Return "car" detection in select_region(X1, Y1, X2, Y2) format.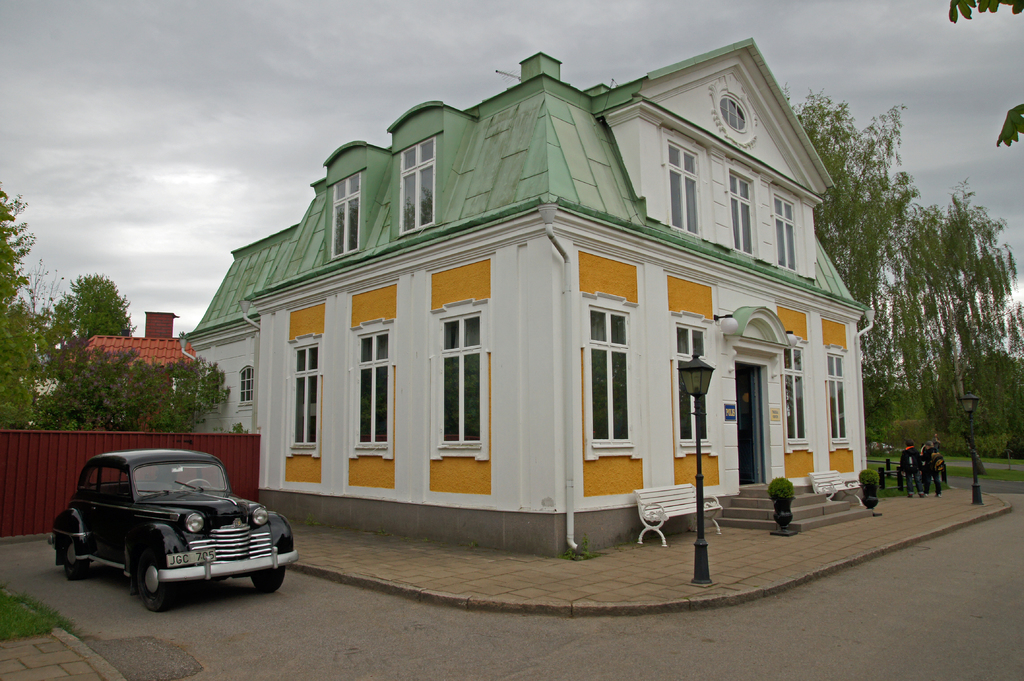
select_region(45, 443, 300, 615).
